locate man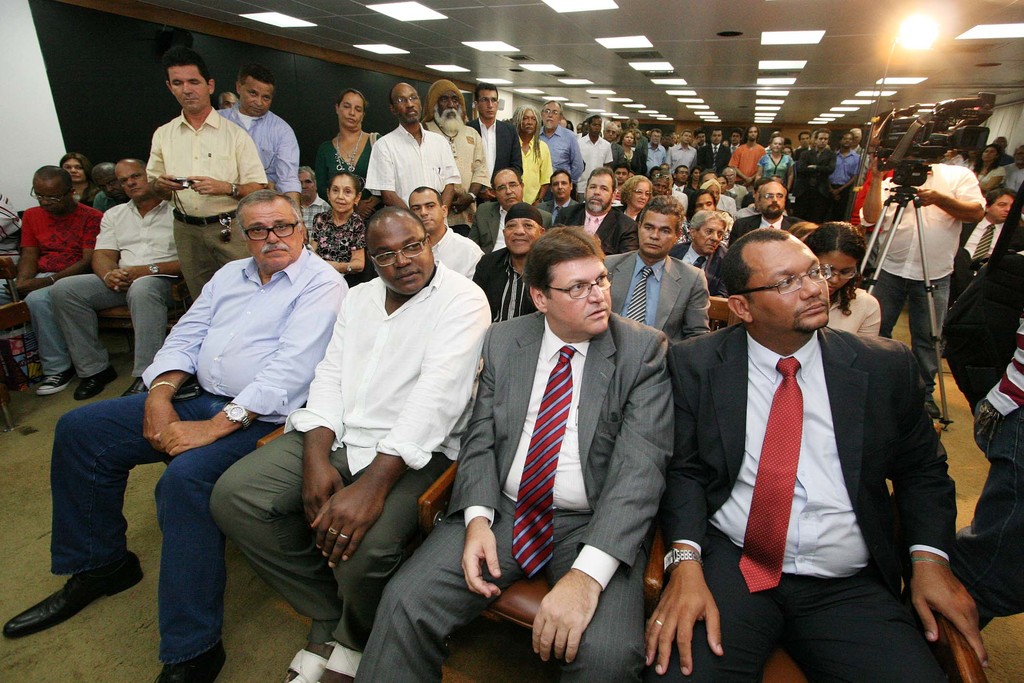
l=733, t=182, r=788, b=240
